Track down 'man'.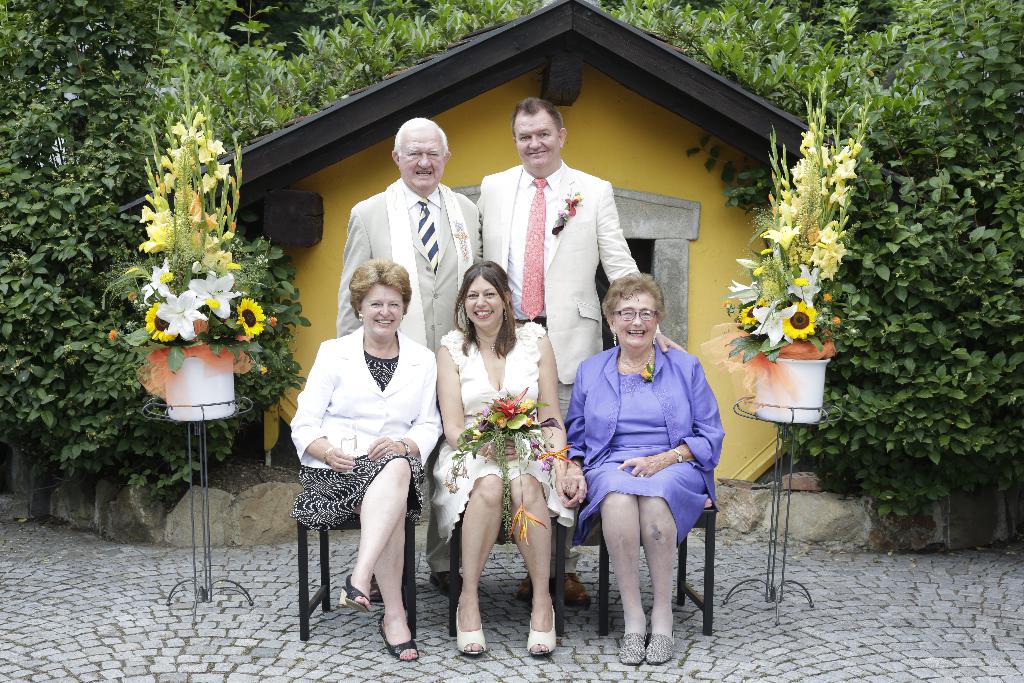
Tracked to 337, 119, 461, 598.
